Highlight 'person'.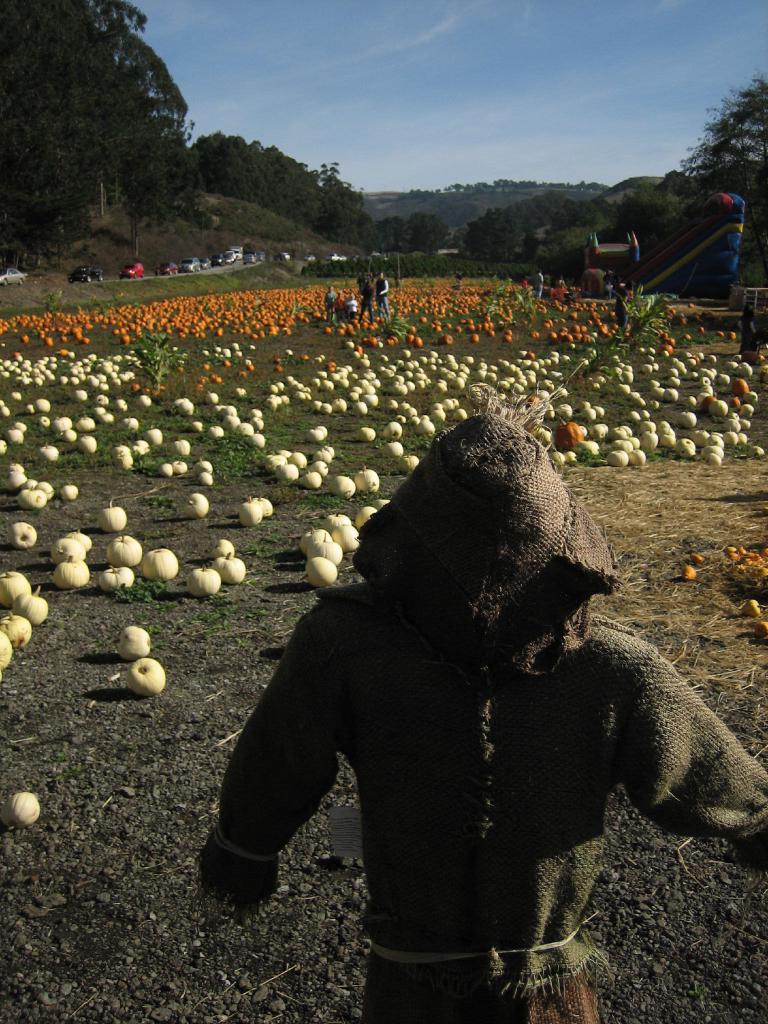
Highlighted region: <bbox>193, 409, 767, 1023</bbox>.
